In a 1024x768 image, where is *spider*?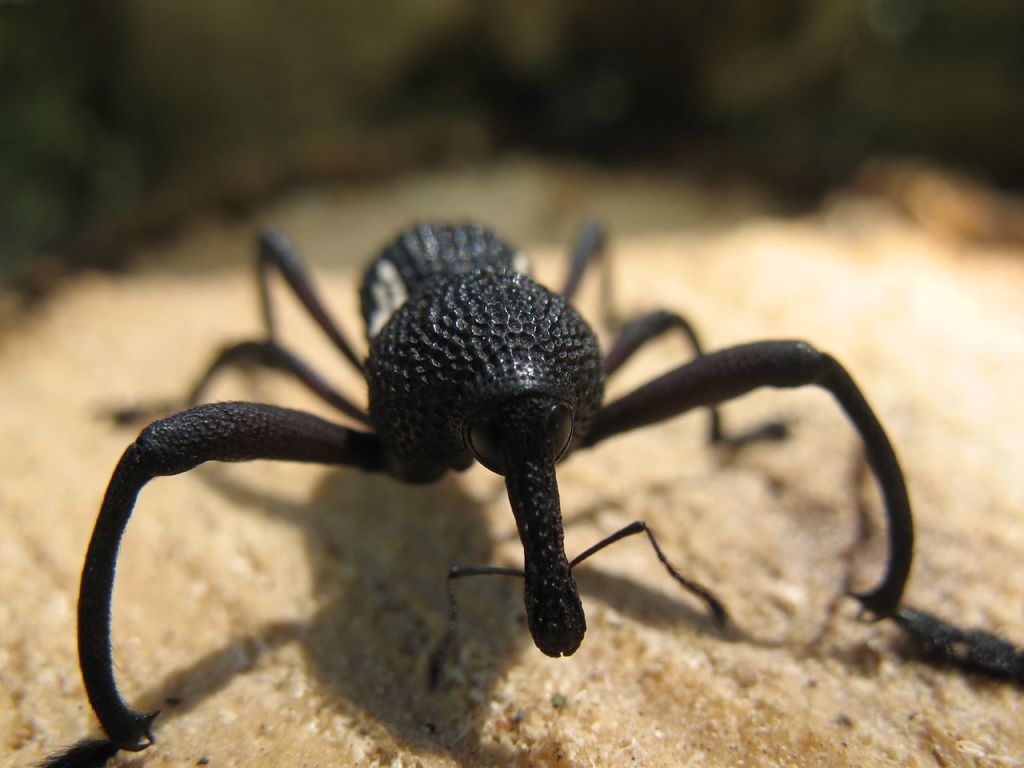
74, 226, 925, 754.
